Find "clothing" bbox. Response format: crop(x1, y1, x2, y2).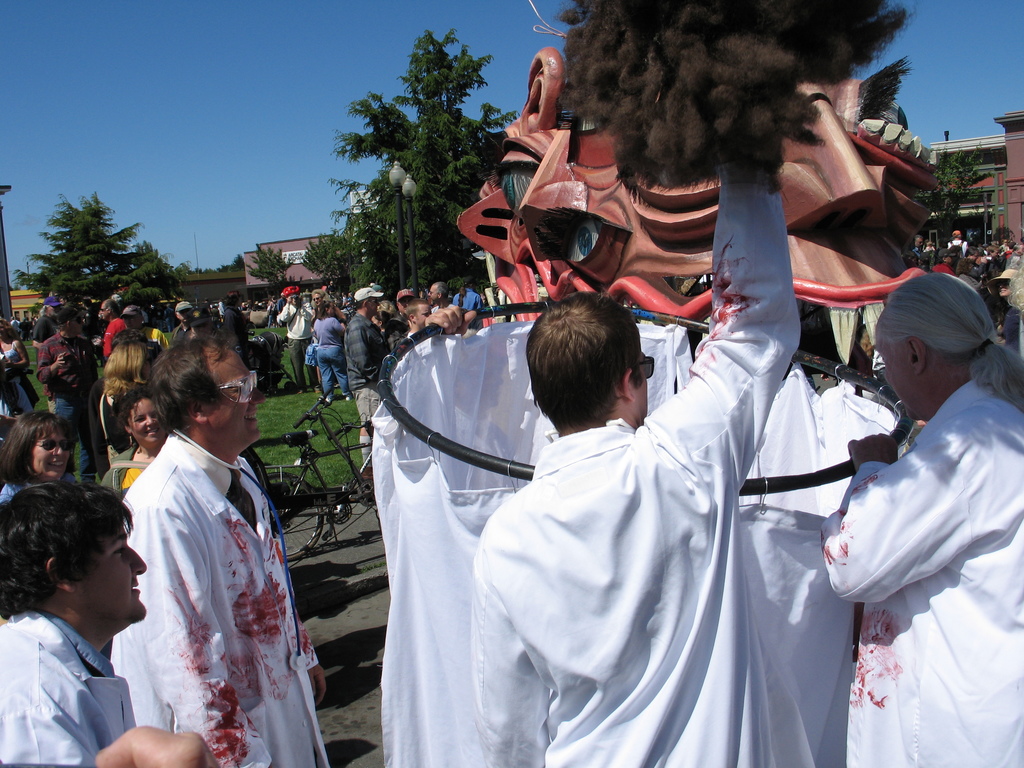
crop(0, 616, 153, 767).
